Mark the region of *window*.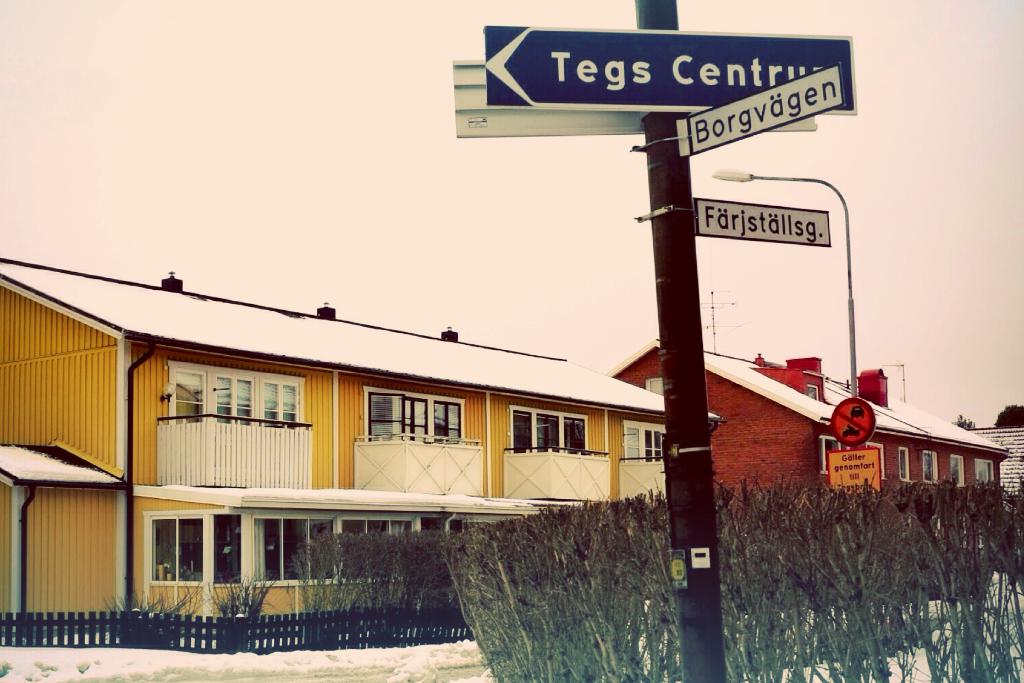
Region: [x1=365, y1=389, x2=461, y2=442].
